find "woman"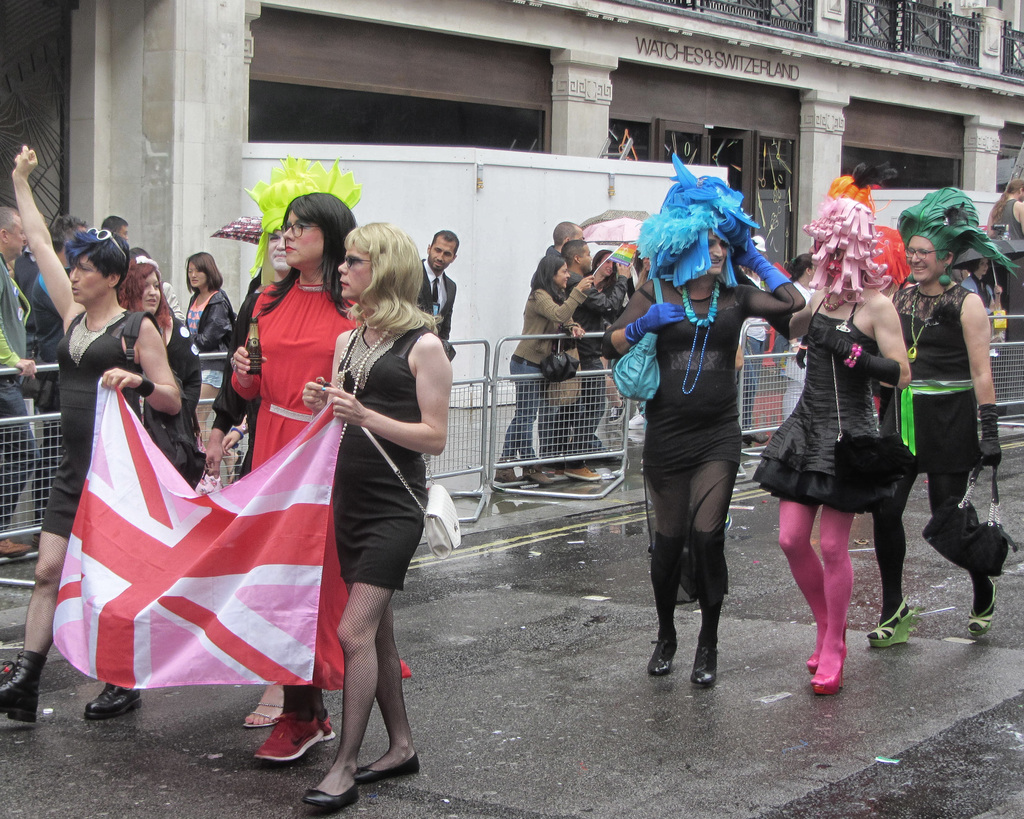
<region>232, 190, 418, 764</region>
